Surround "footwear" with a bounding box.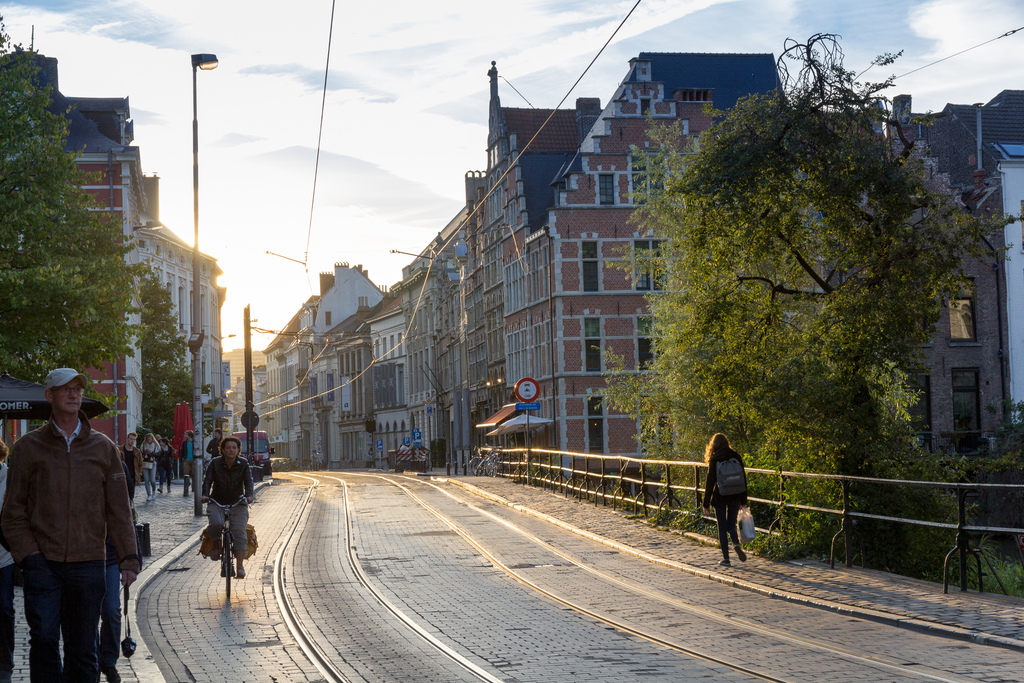
(x1=232, y1=564, x2=246, y2=579).
